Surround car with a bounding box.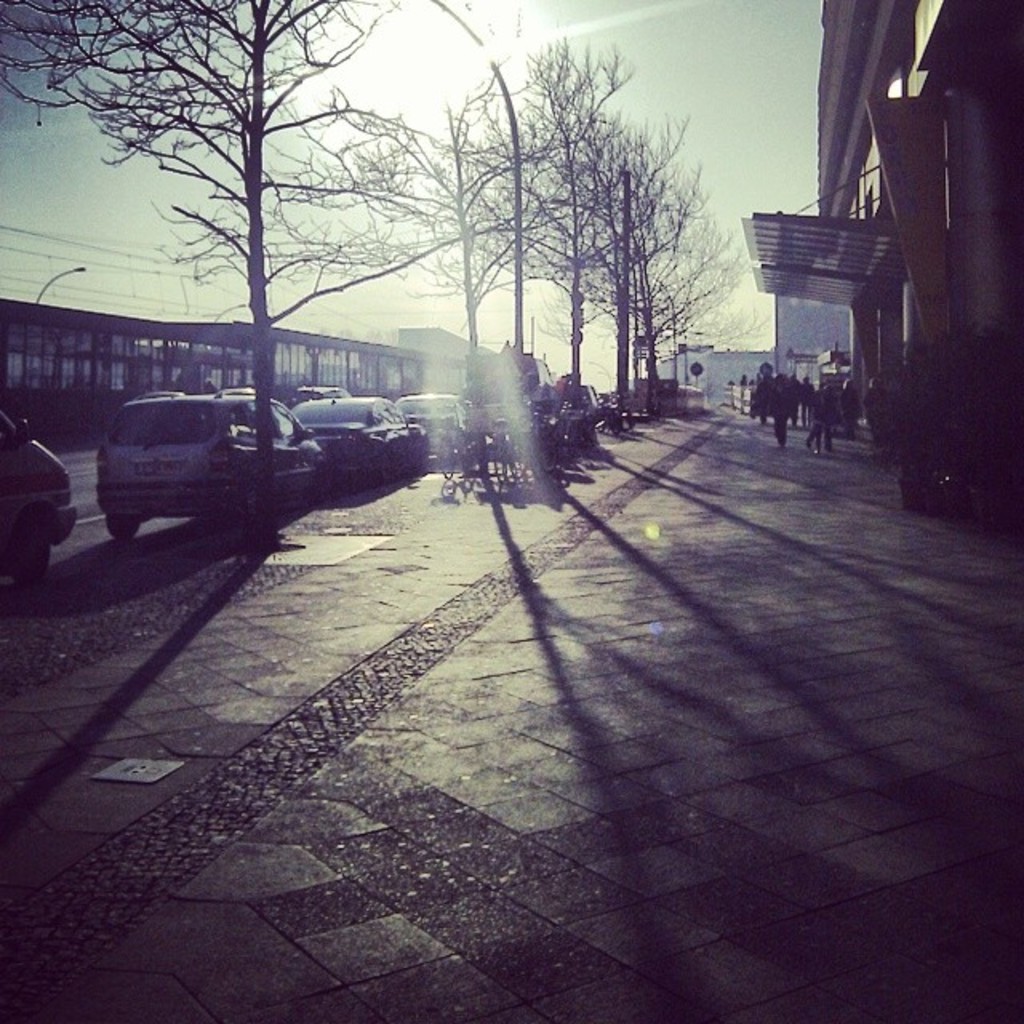
(293, 387, 427, 494).
